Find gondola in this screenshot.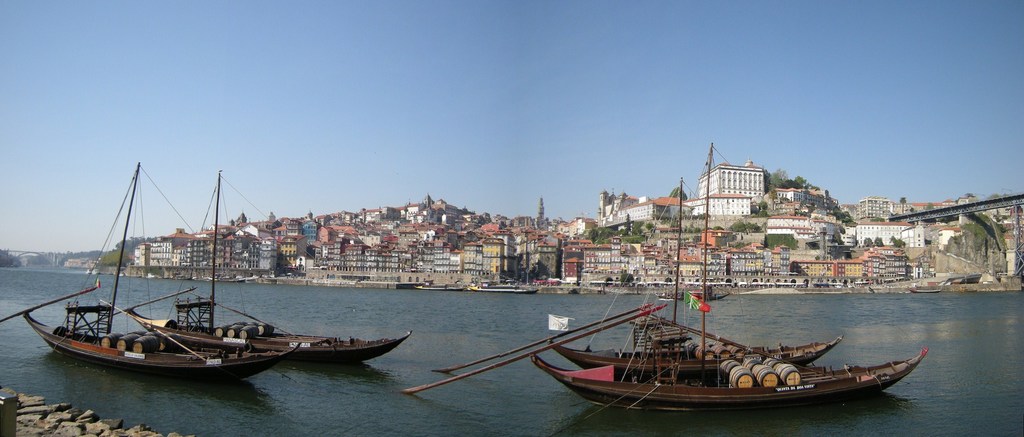
The bounding box for gondola is detection(21, 310, 303, 385).
